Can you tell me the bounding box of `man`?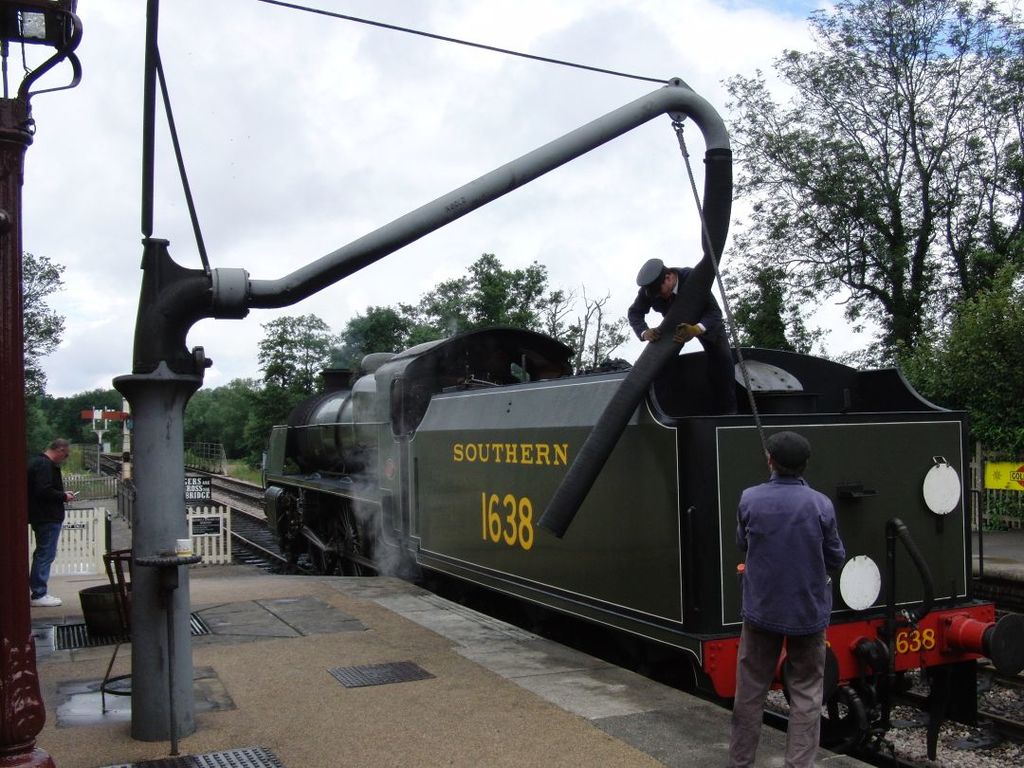
x1=740 y1=428 x2=853 y2=744.
